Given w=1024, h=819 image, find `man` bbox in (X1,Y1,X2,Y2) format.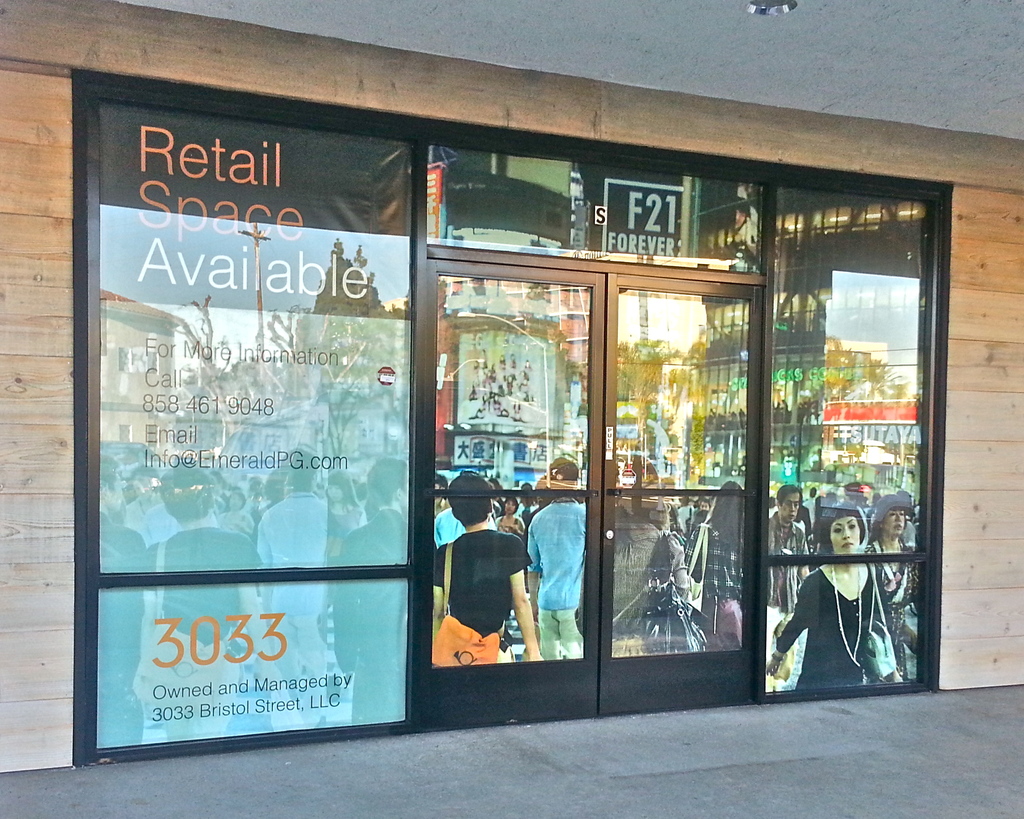
(427,460,563,668).
